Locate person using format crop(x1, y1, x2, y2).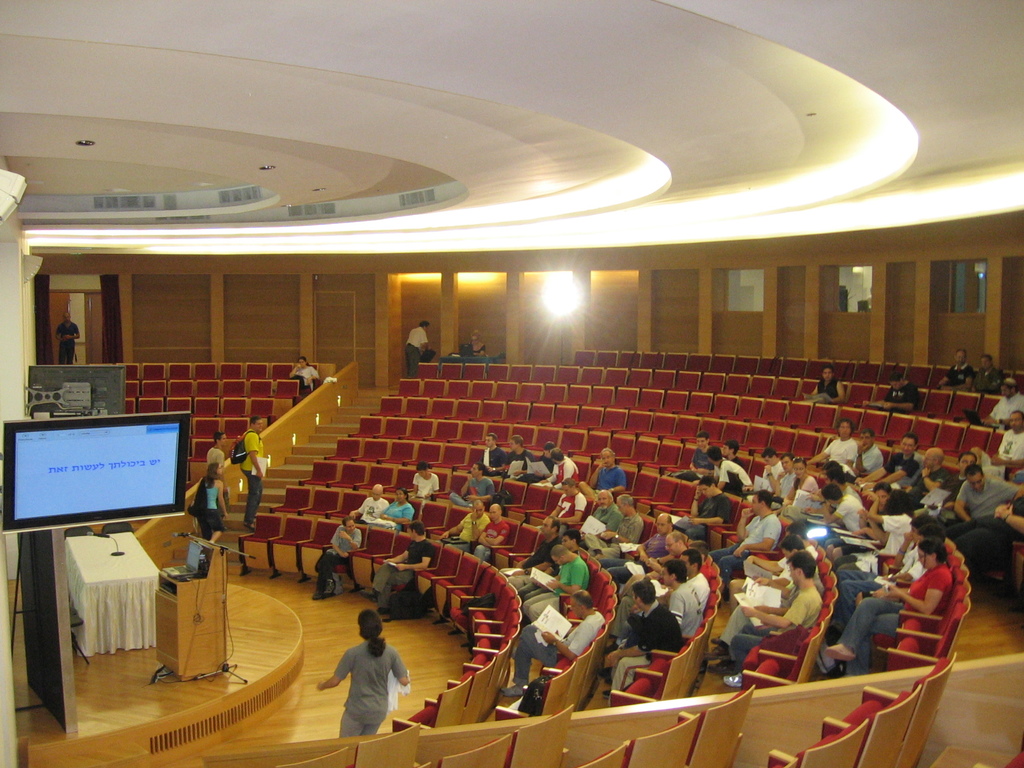
crop(449, 458, 488, 512).
